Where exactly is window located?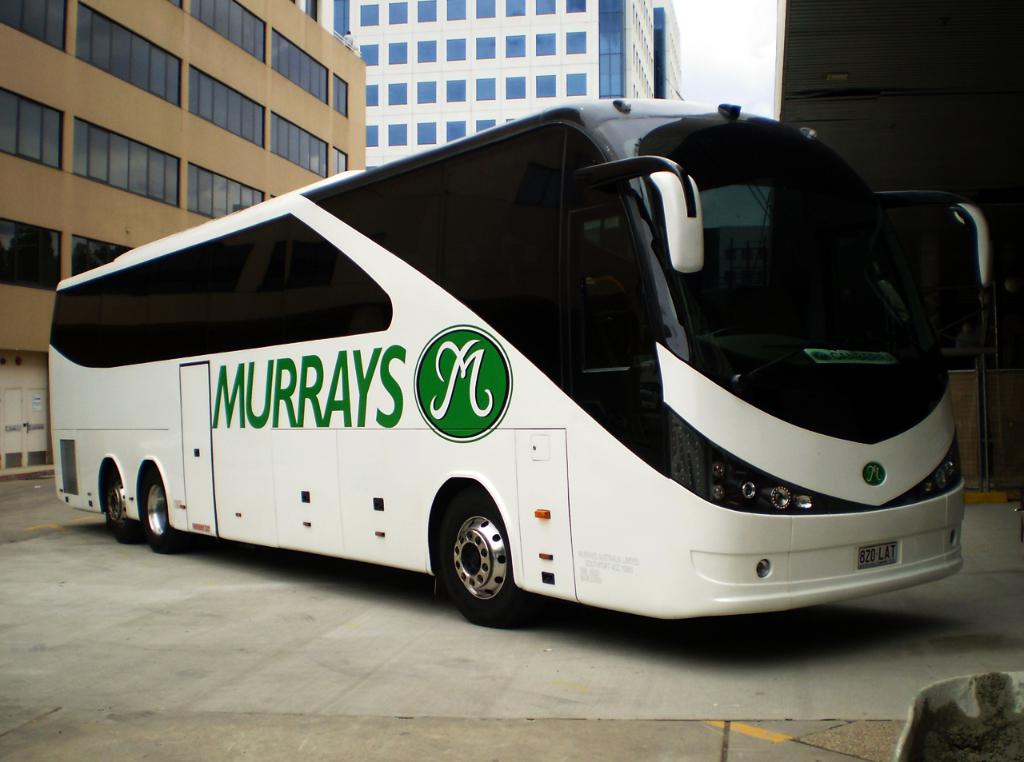
Its bounding box is BBox(190, 68, 263, 148).
